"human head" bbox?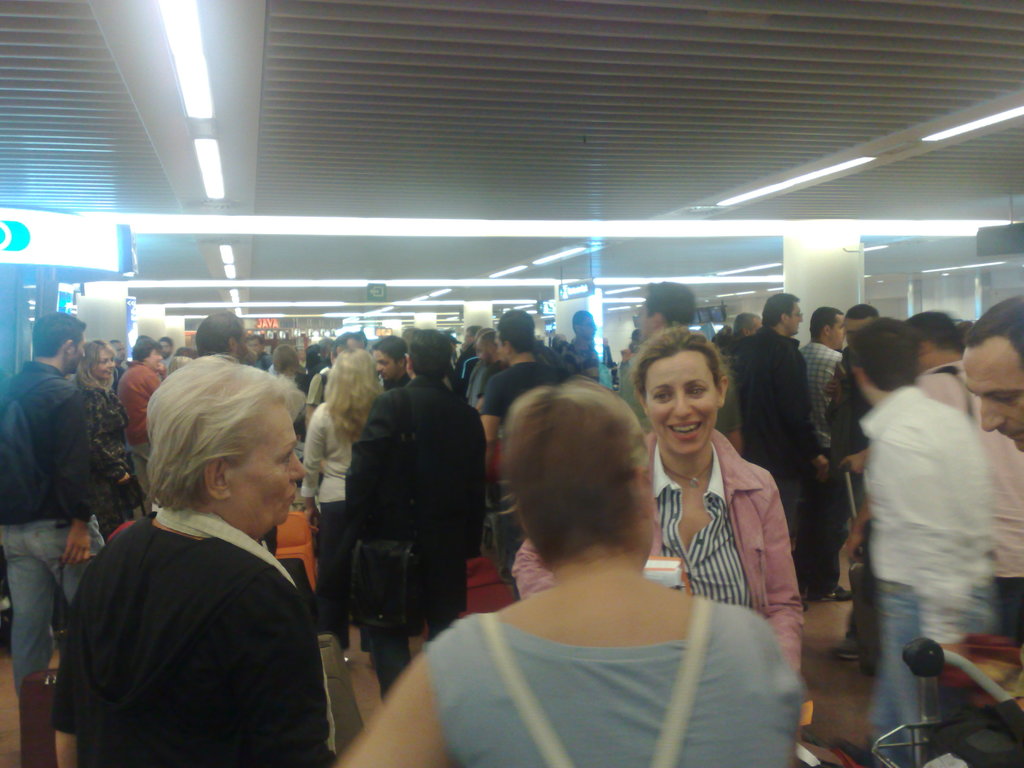
bbox(130, 337, 157, 369)
